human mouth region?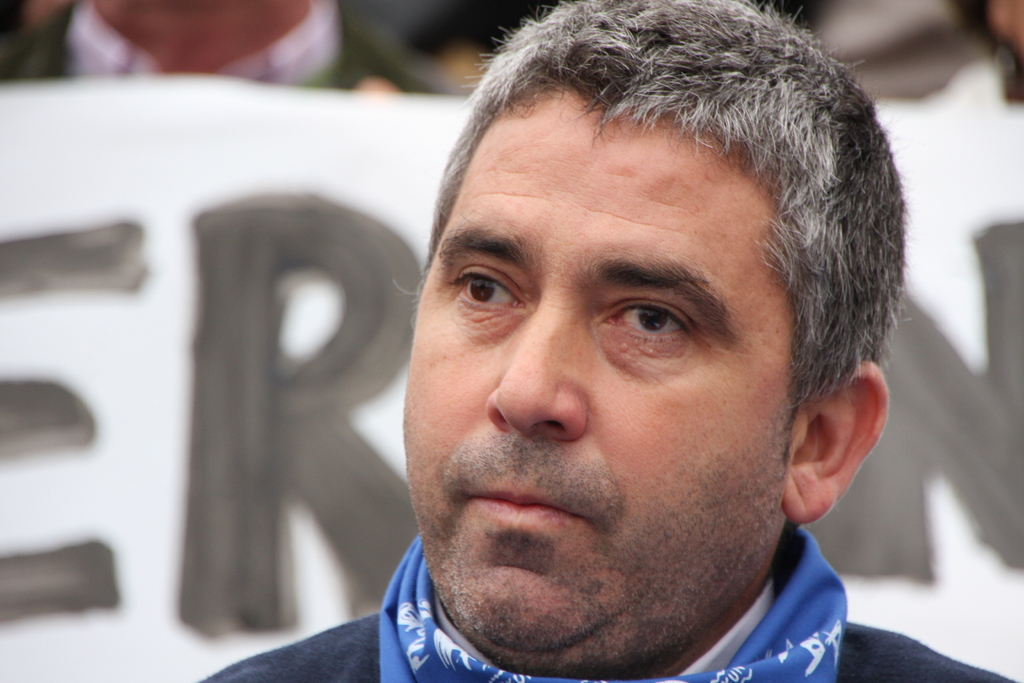
x1=468, y1=490, x2=573, y2=514
